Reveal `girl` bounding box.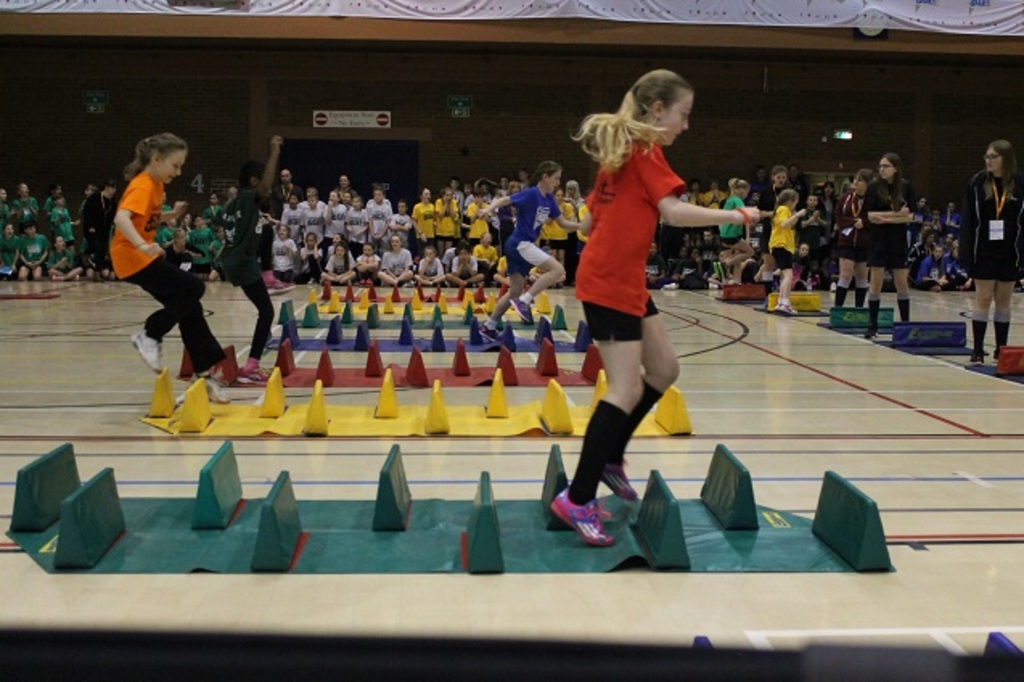
Revealed: x1=479, y1=159, x2=564, y2=343.
